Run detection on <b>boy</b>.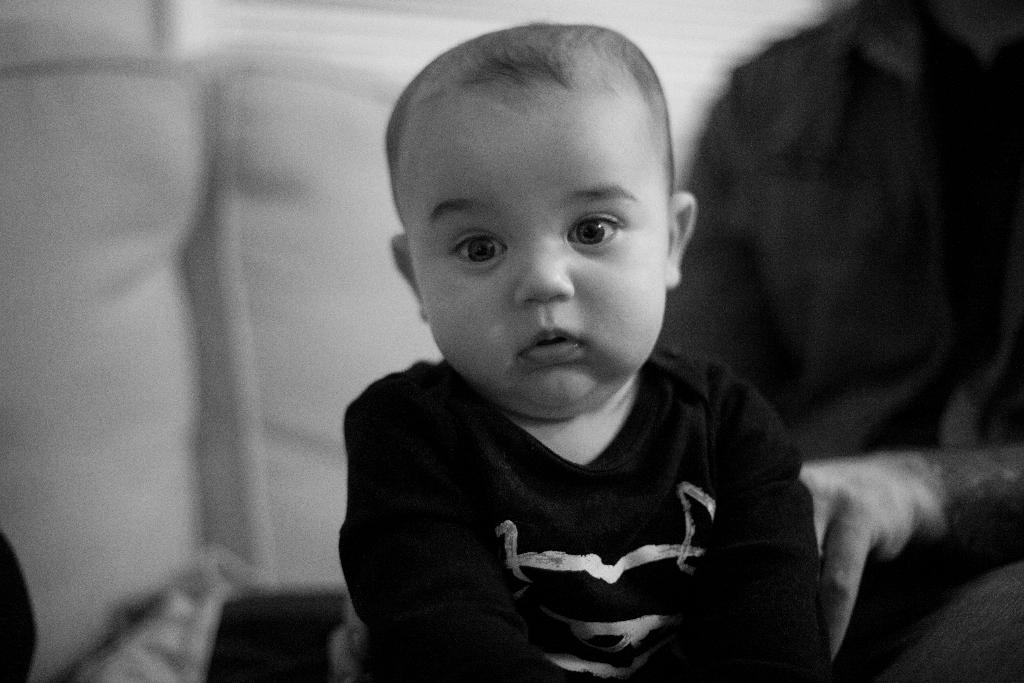
Result: box(335, 13, 832, 682).
